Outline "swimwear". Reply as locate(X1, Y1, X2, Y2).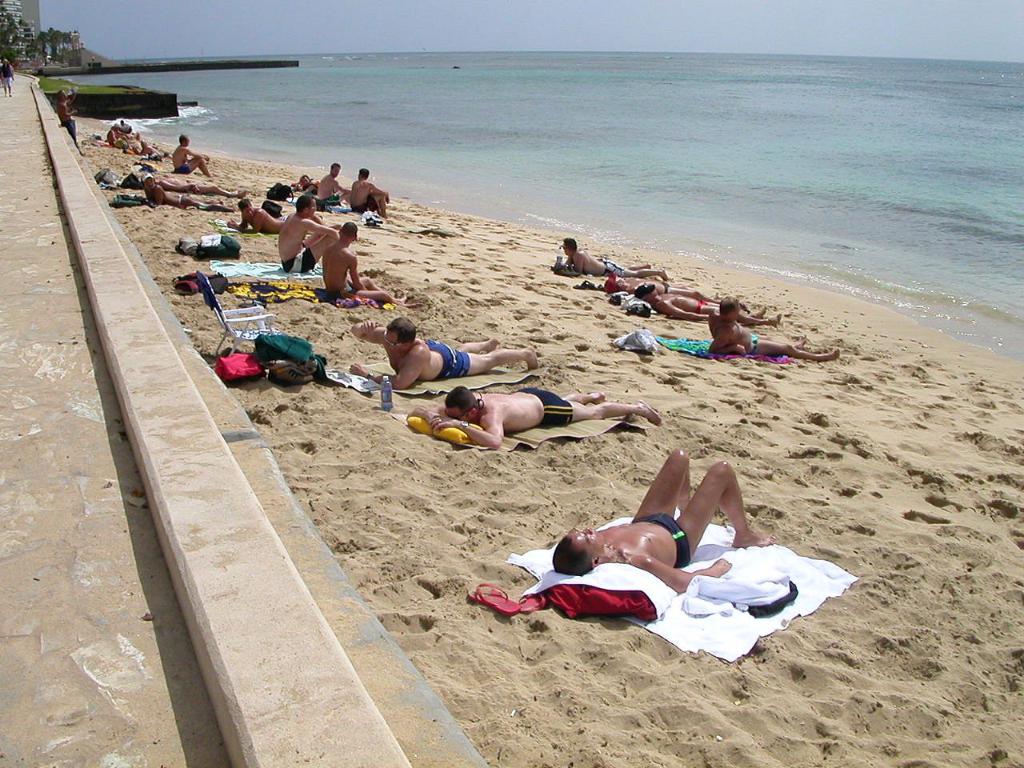
locate(594, 258, 626, 278).
